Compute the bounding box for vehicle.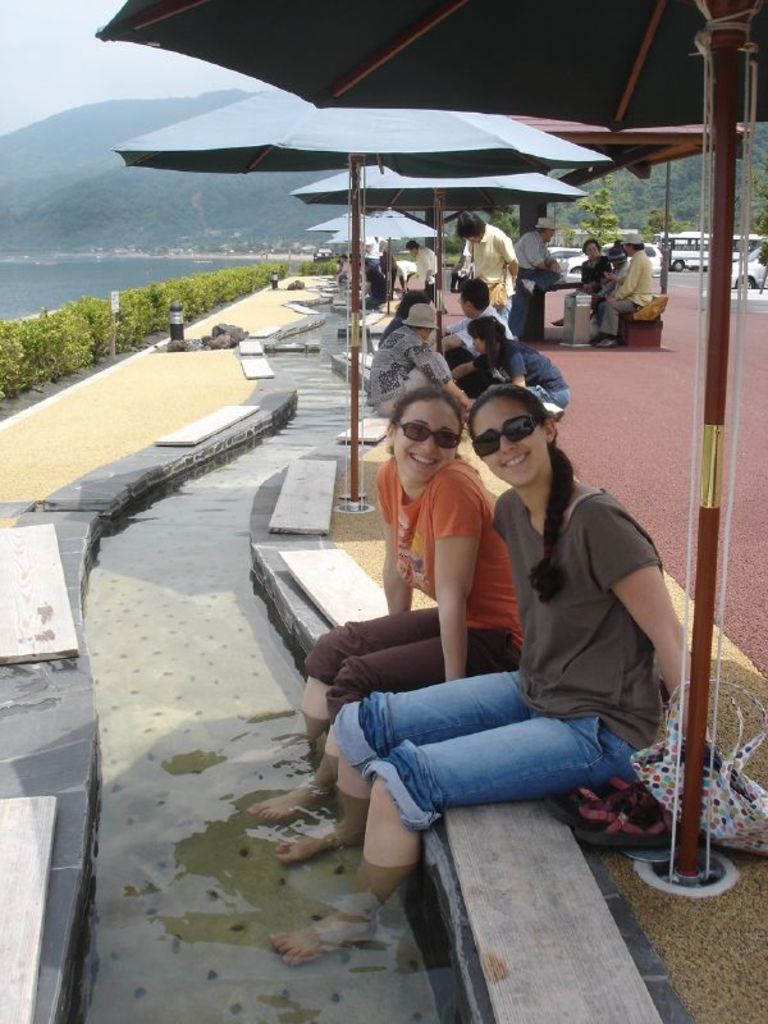
box=[724, 239, 767, 284].
